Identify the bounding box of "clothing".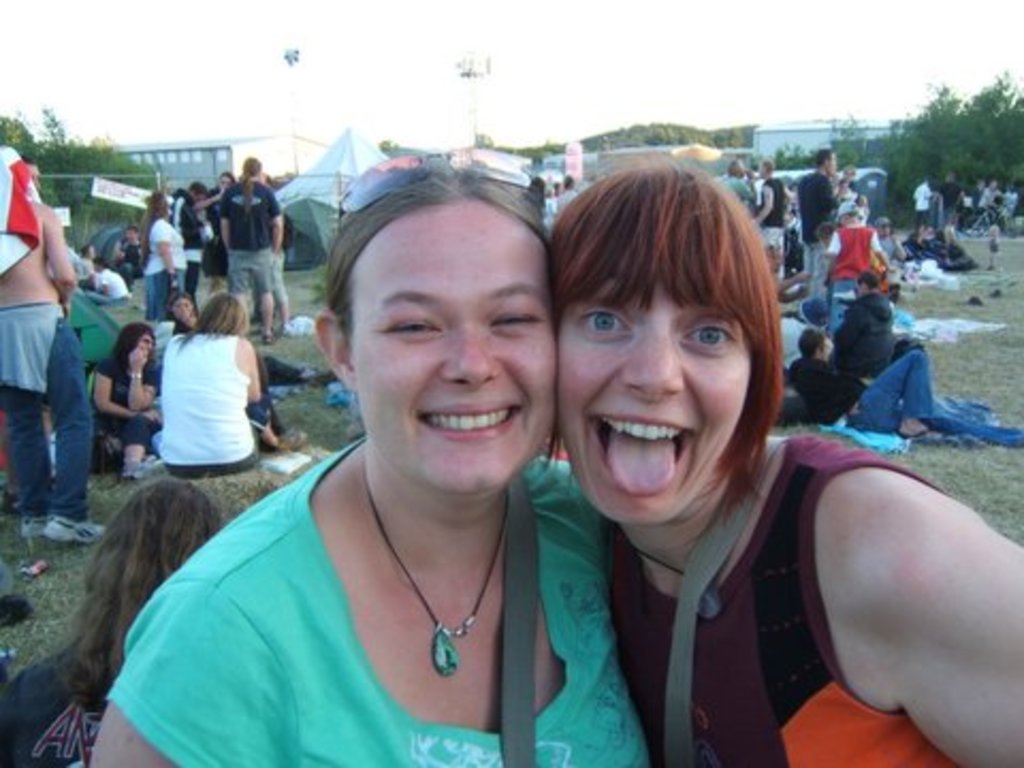
bbox=(757, 175, 785, 275).
